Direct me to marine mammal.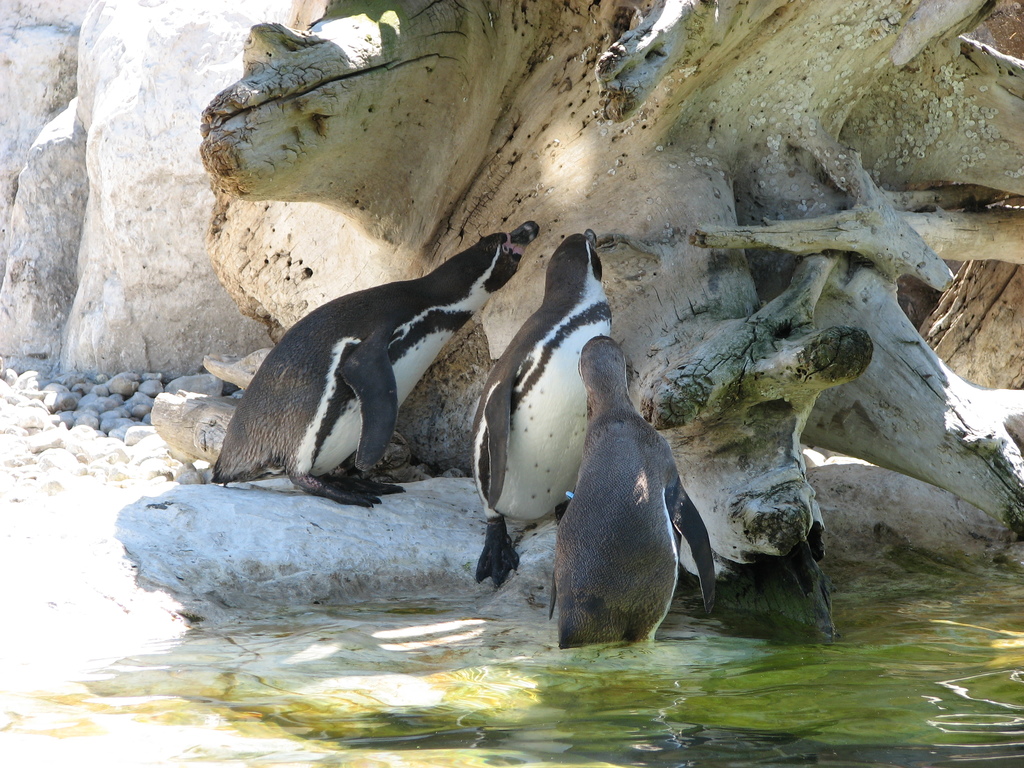
Direction: x1=472 y1=225 x2=615 y2=591.
